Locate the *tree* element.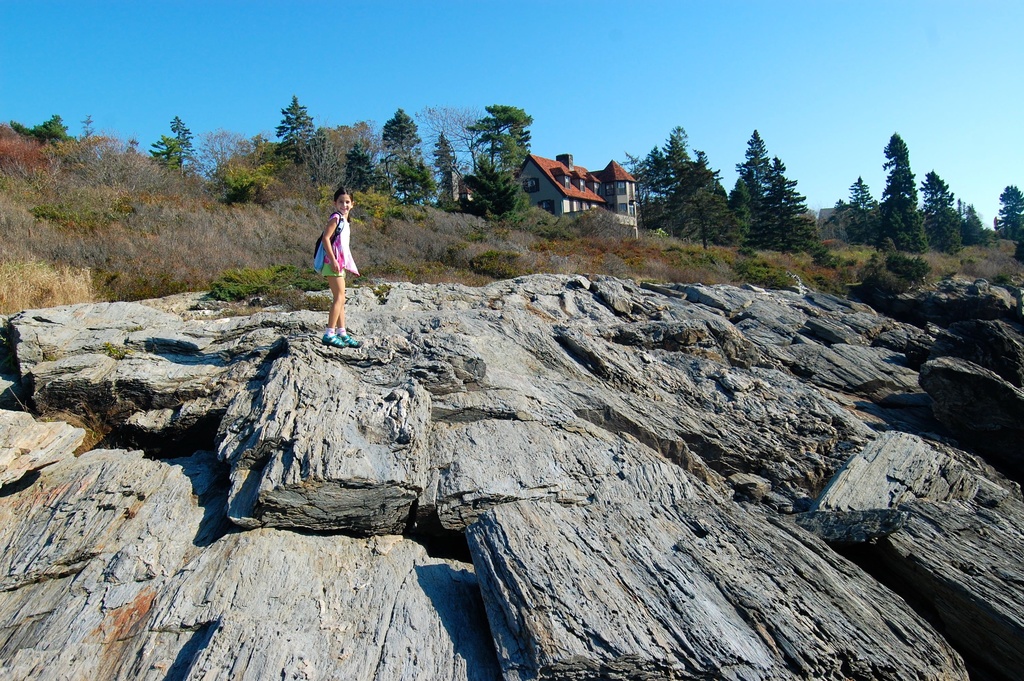
Element bbox: {"left": 374, "top": 108, "right": 415, "bottom": 175}.
